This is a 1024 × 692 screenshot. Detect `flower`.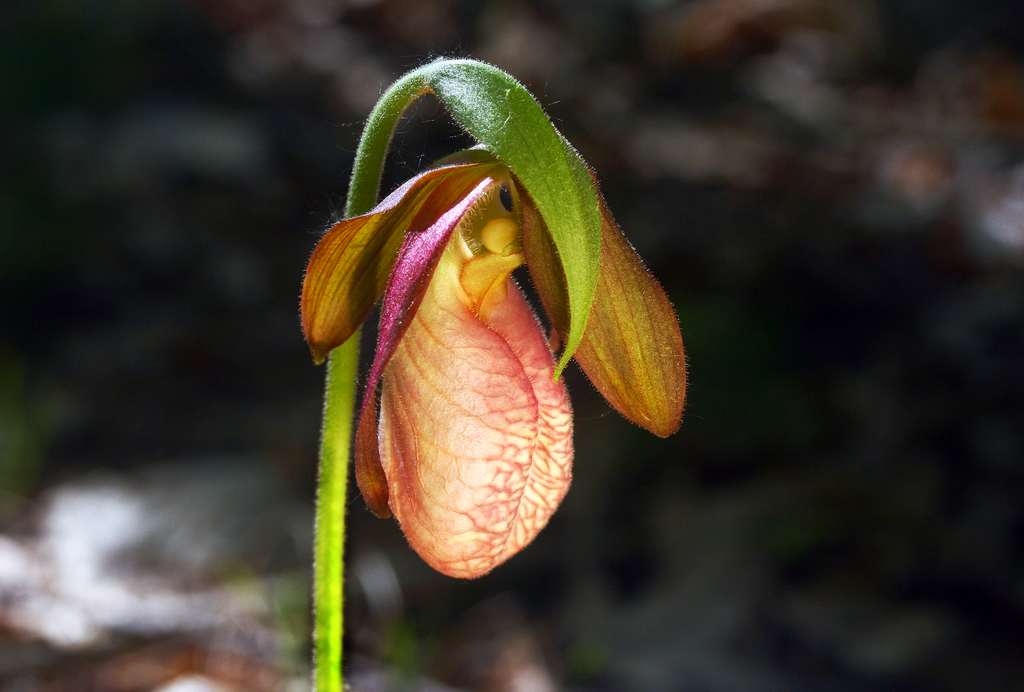
305,19,662,590.
